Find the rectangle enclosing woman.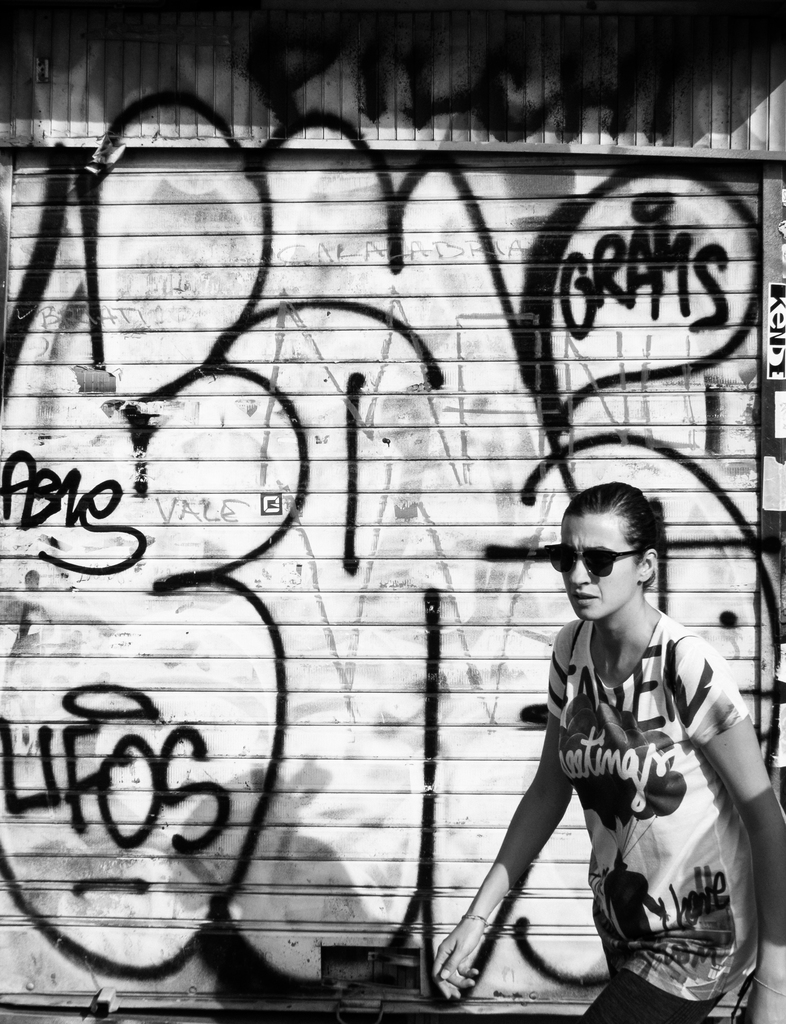
crop(428, 479, 785, 1023).
